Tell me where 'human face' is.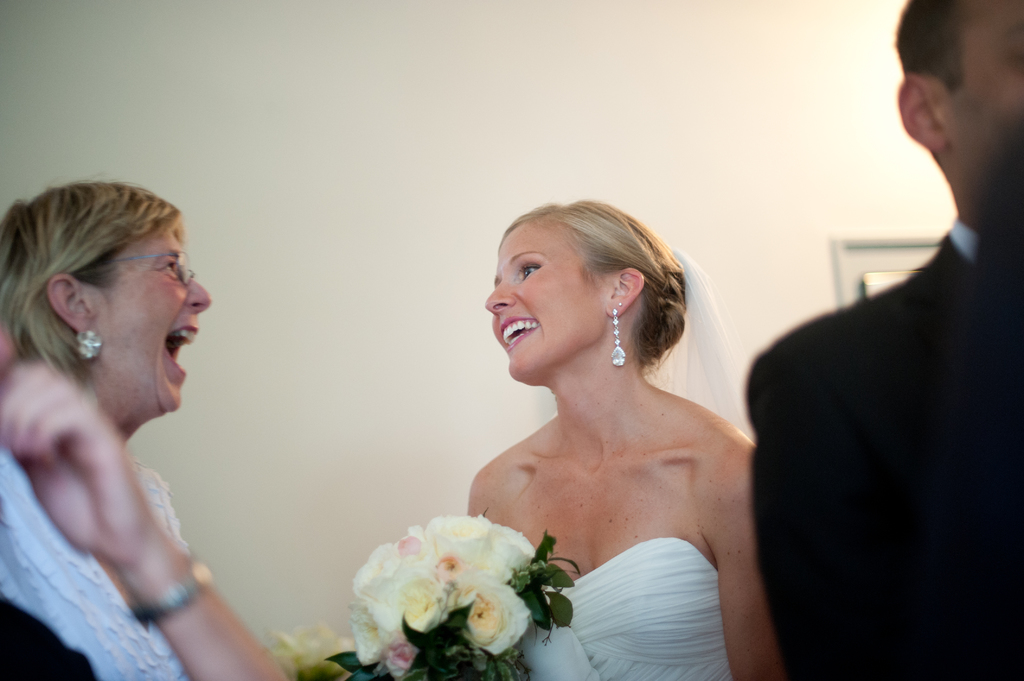
'human face' is at left=948, top=0, right=1023, bottom=177.
